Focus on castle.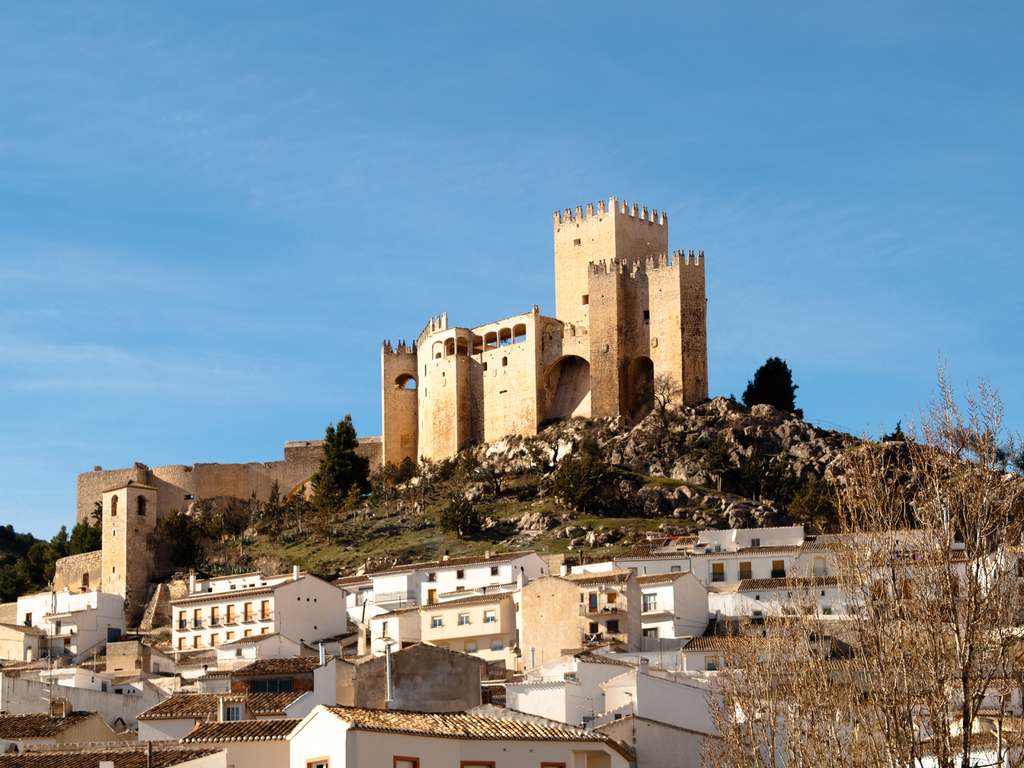
Focused at bbox(39, 431, 380, 611).
